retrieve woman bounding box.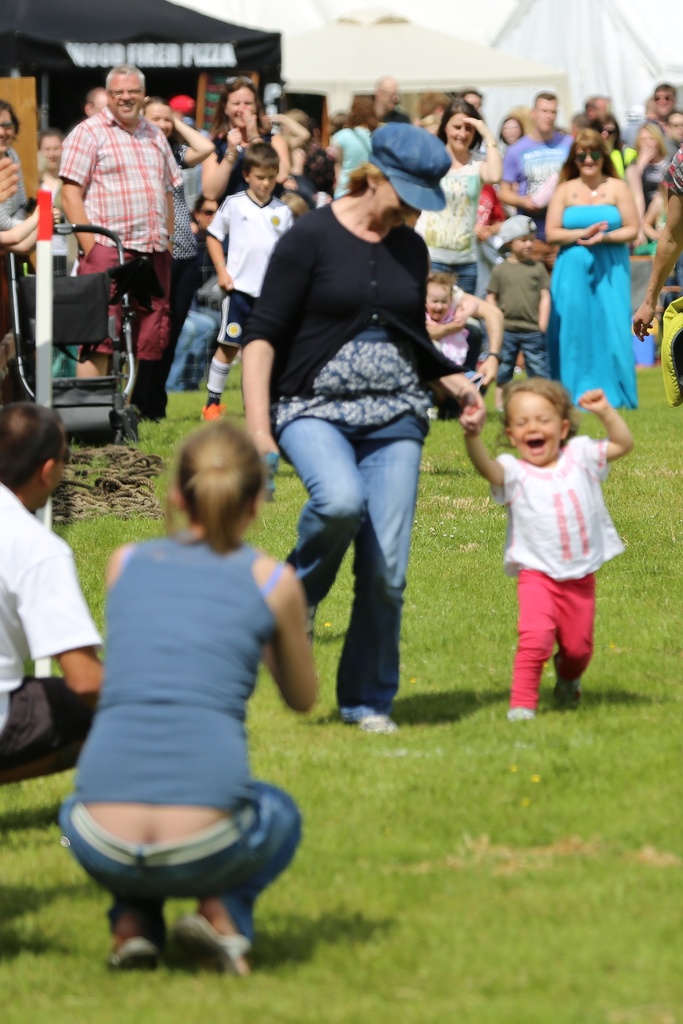
Bounding box: box=[135, 88, 227, 387].
